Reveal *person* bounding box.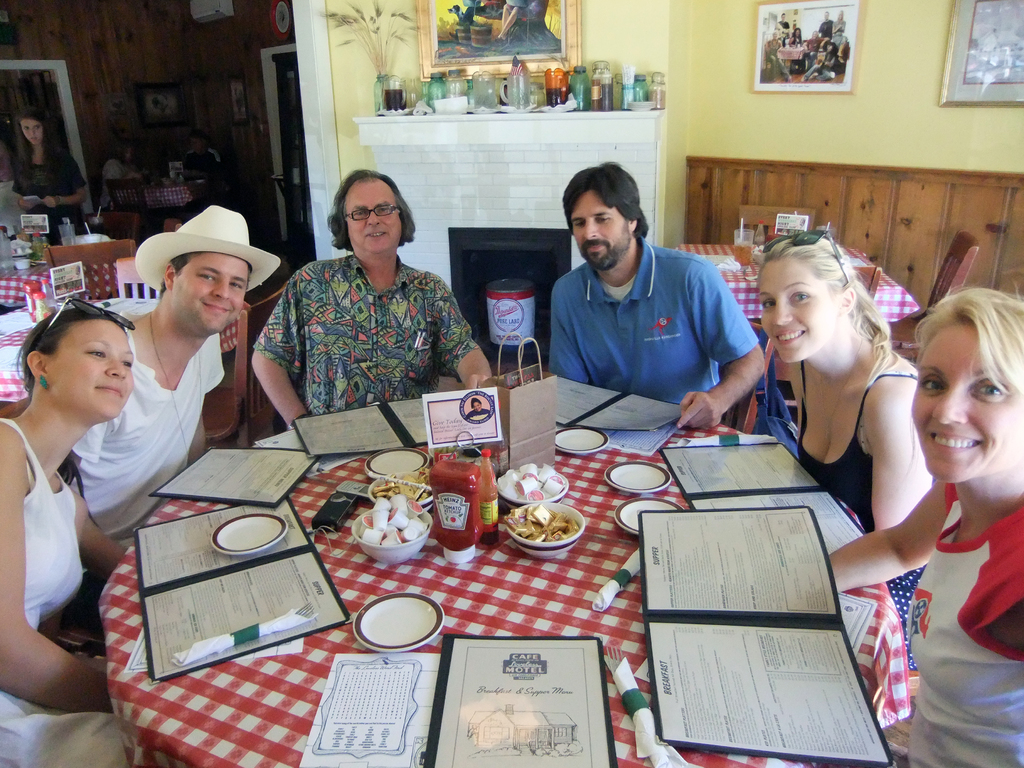
Revealed: box(0, 306, 134, 767).
